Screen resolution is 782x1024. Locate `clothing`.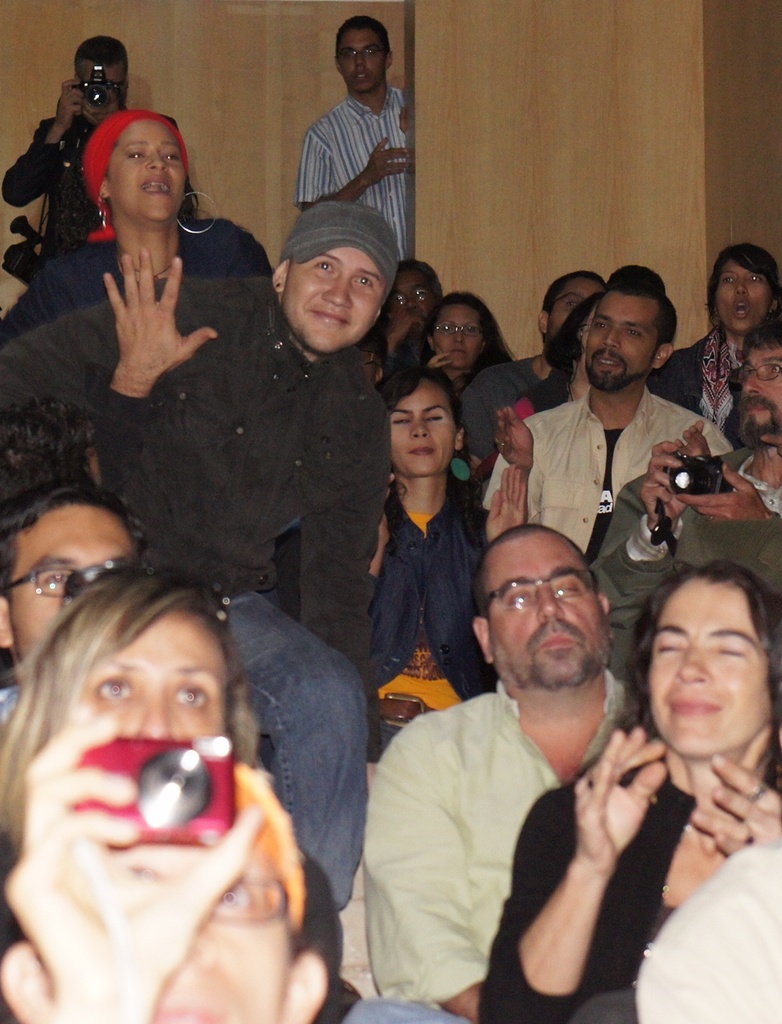
<bbox>3, 106, 119, 266</bbox>.
